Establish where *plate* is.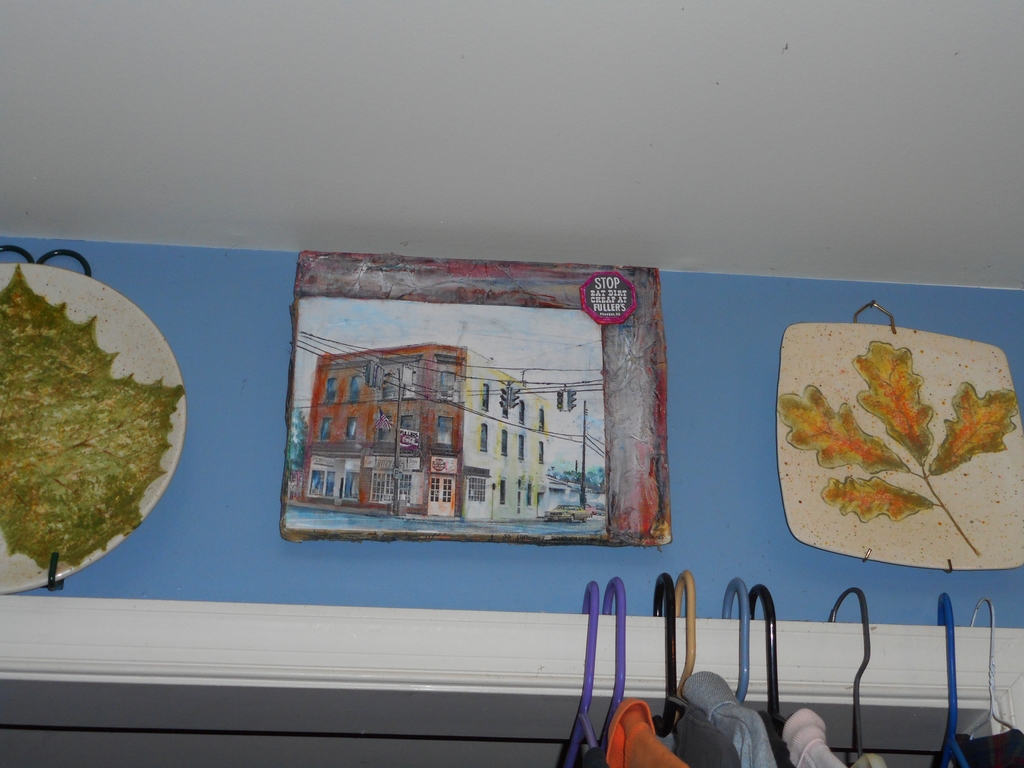
Established at left=0, top=243, right=191, bottom=608.
